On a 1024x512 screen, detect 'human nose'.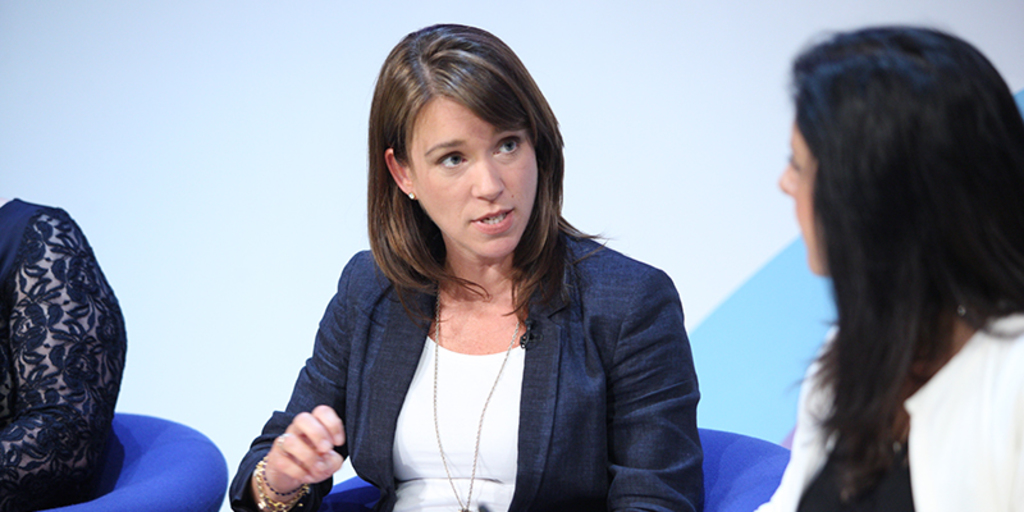
bbox=(773, 163, 795, 192).
